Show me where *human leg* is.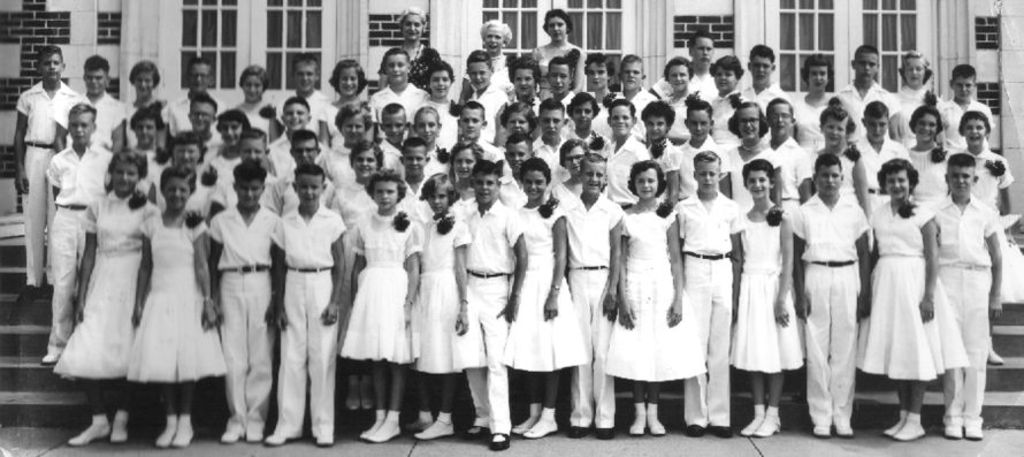
*human leg* is at <bbox>526, 367, 561, 439</bbox>.
